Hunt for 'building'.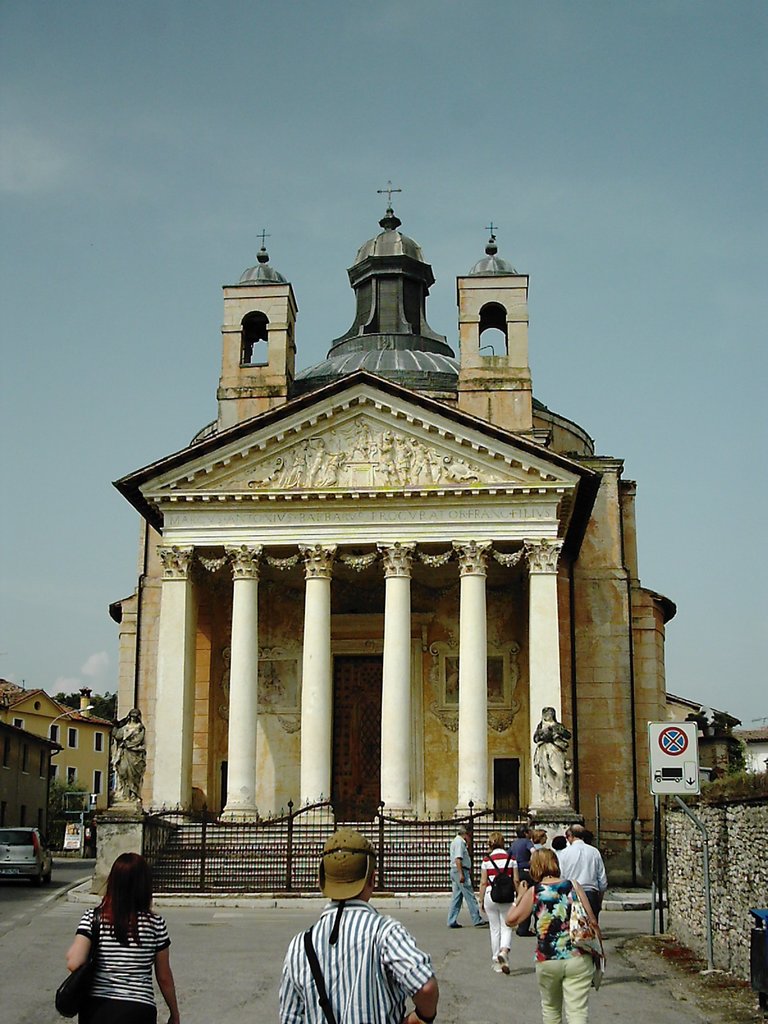
Hunted down at detection(0, 719, 68, 844).
